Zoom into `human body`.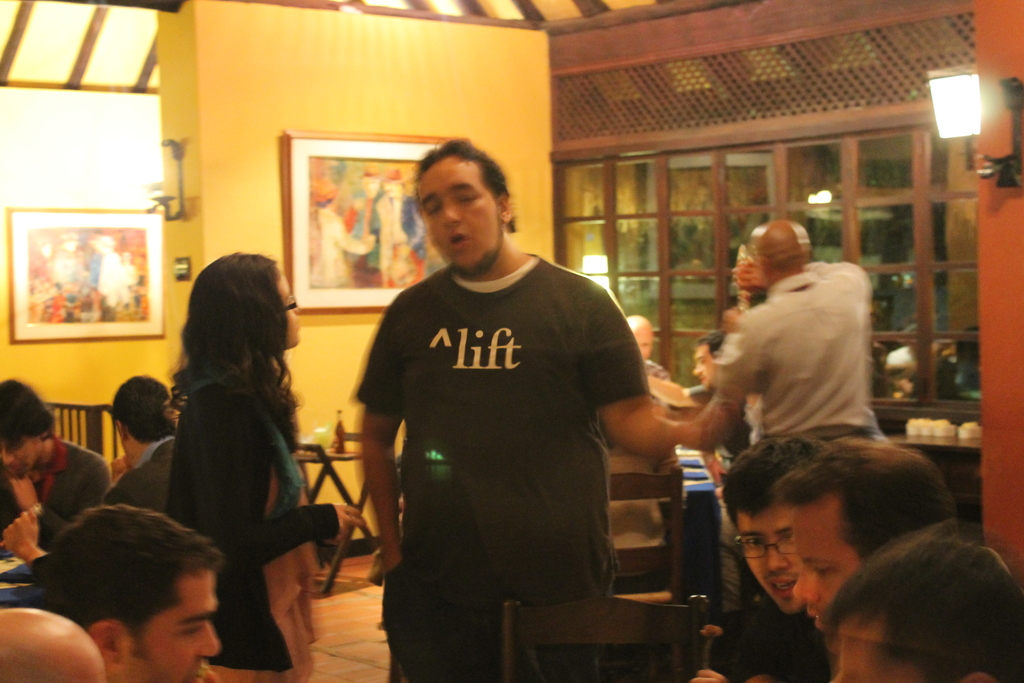
Zoom target: (131, 236, 327, 682).
